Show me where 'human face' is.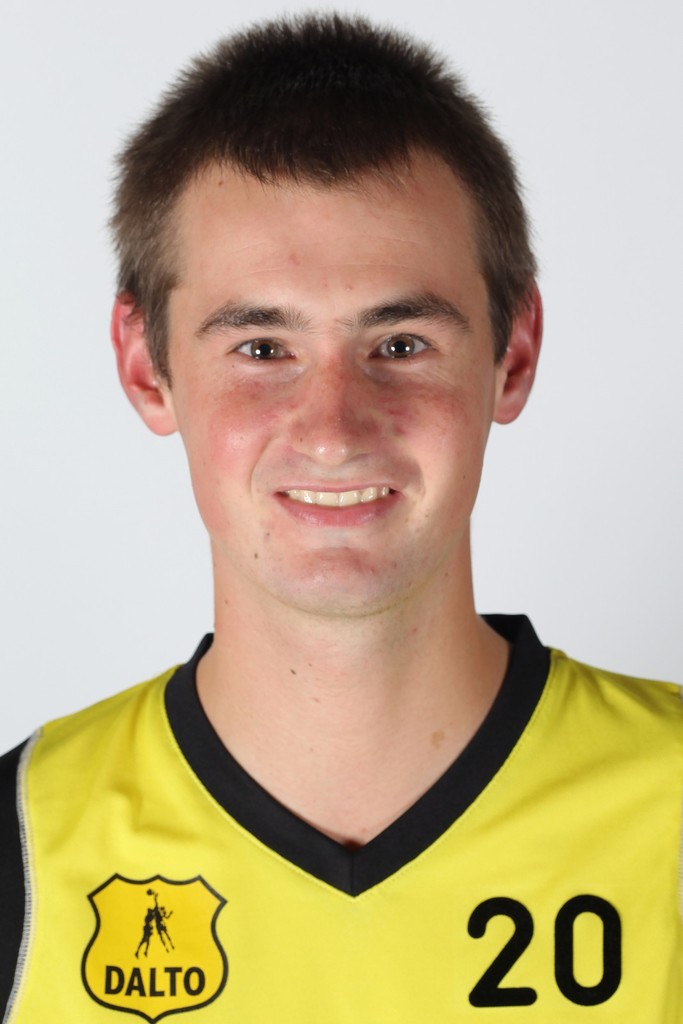
'human face' is at box=[170, 177, 494, 614].
